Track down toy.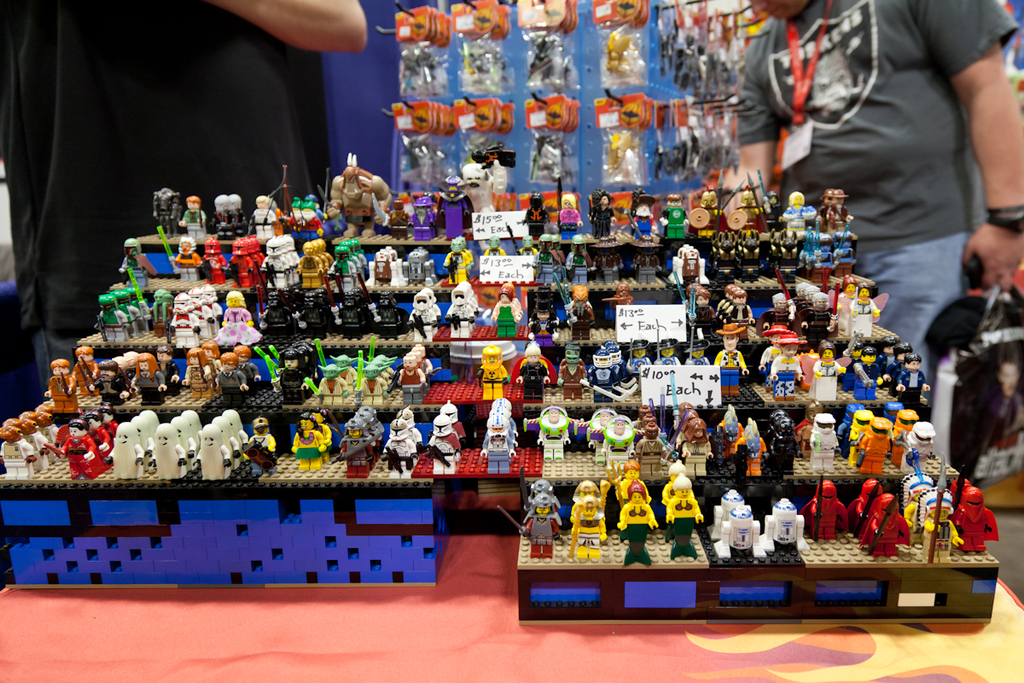
Tracked to <region>154, 190, 178, 240</region>.
